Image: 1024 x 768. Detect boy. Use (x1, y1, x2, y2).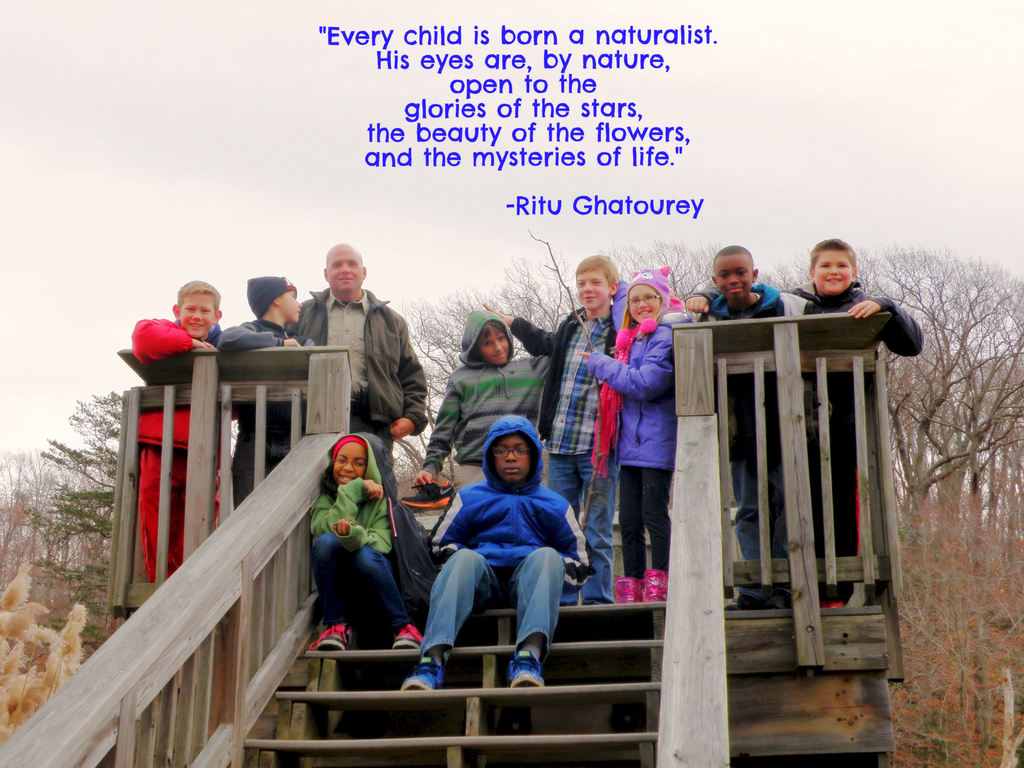
(494, 252, 636, 604).
